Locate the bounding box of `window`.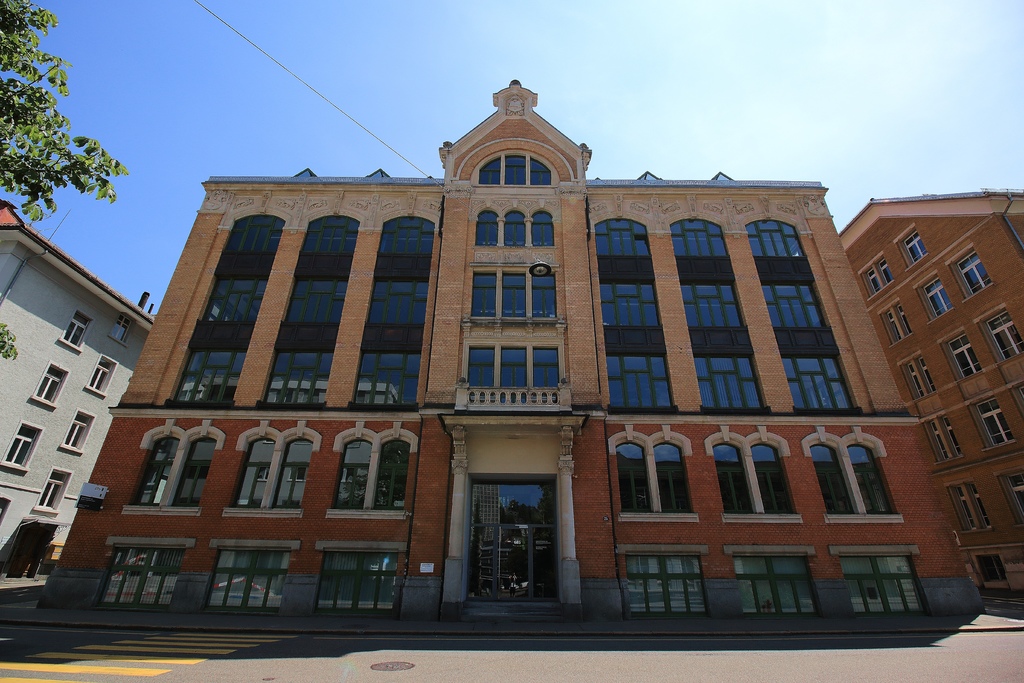
Bounding box: bbox=(863, 257, 900, 293).
